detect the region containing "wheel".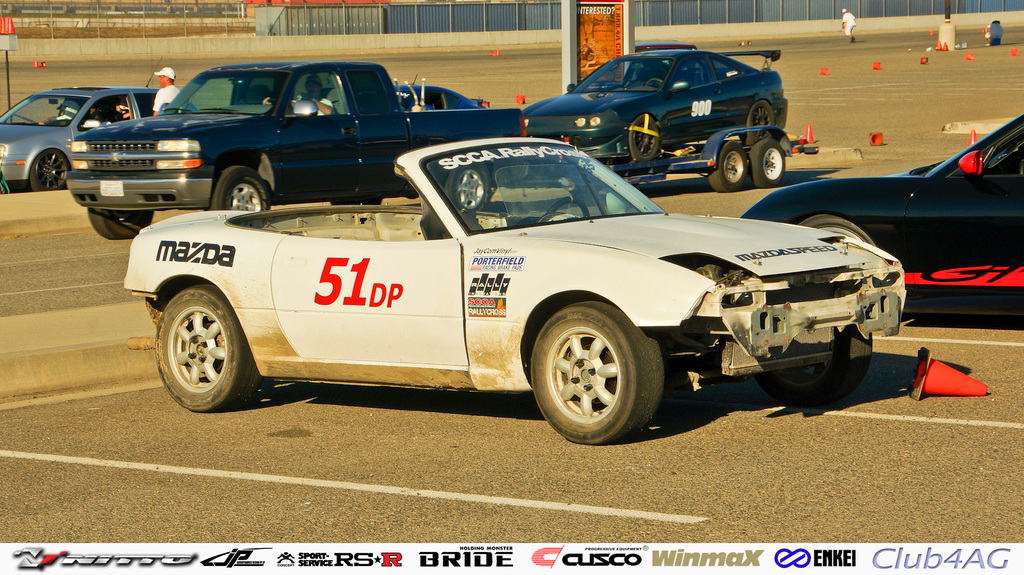
547:196:590:219.
